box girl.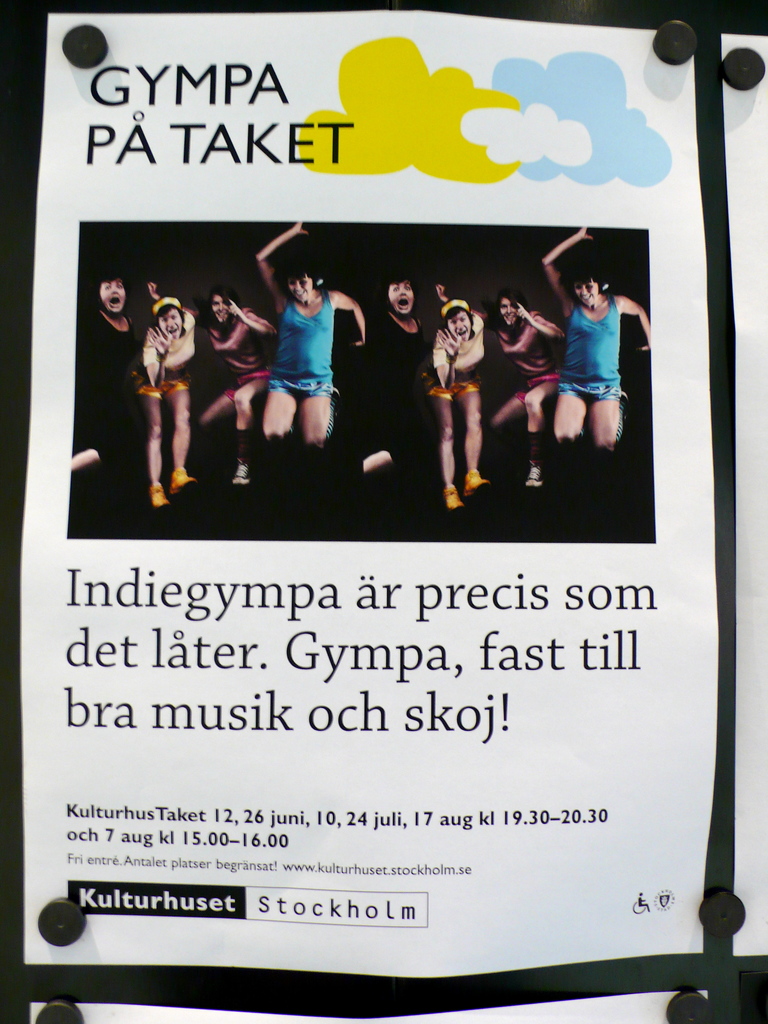
pyautogui.locateOnScreen(520, 236, 644, 486).
